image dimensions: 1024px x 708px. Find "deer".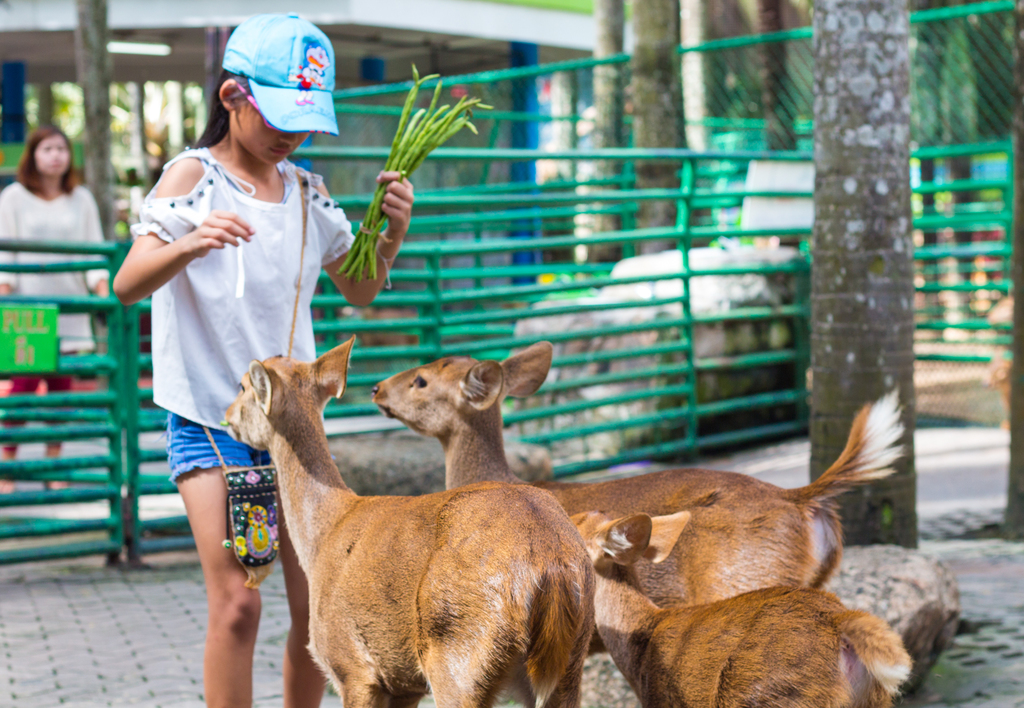
[577, 506, 911, 707].
